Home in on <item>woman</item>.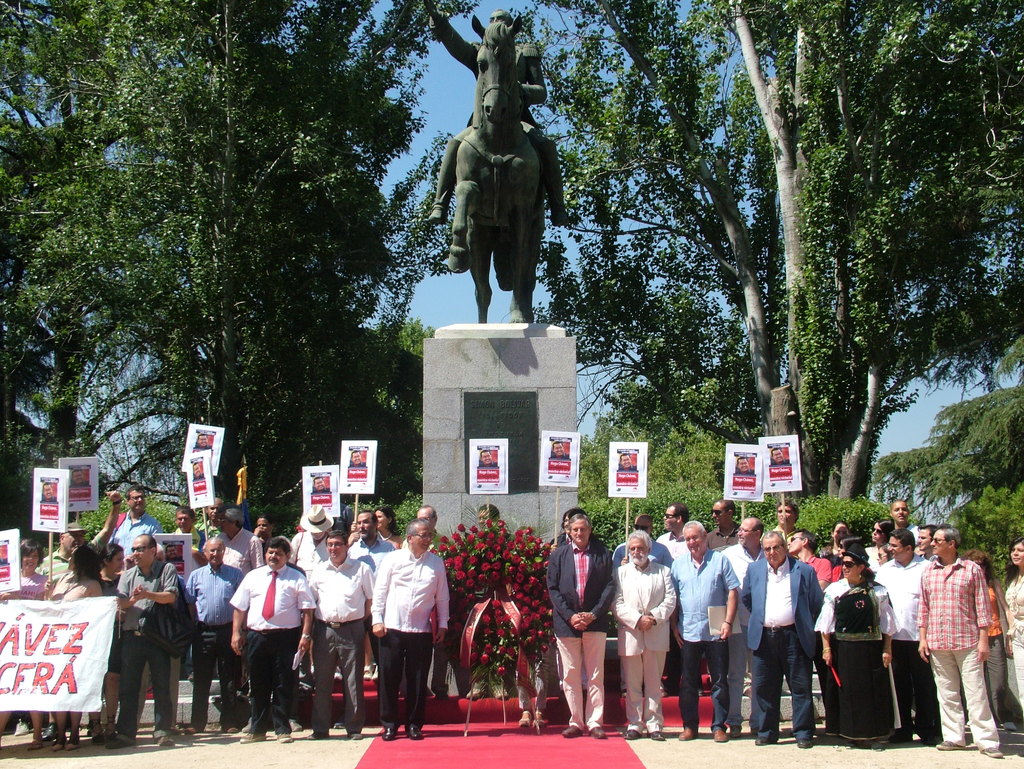
Homed in at pyautogui.locateOnScreen(831, 535, 876, 688).
